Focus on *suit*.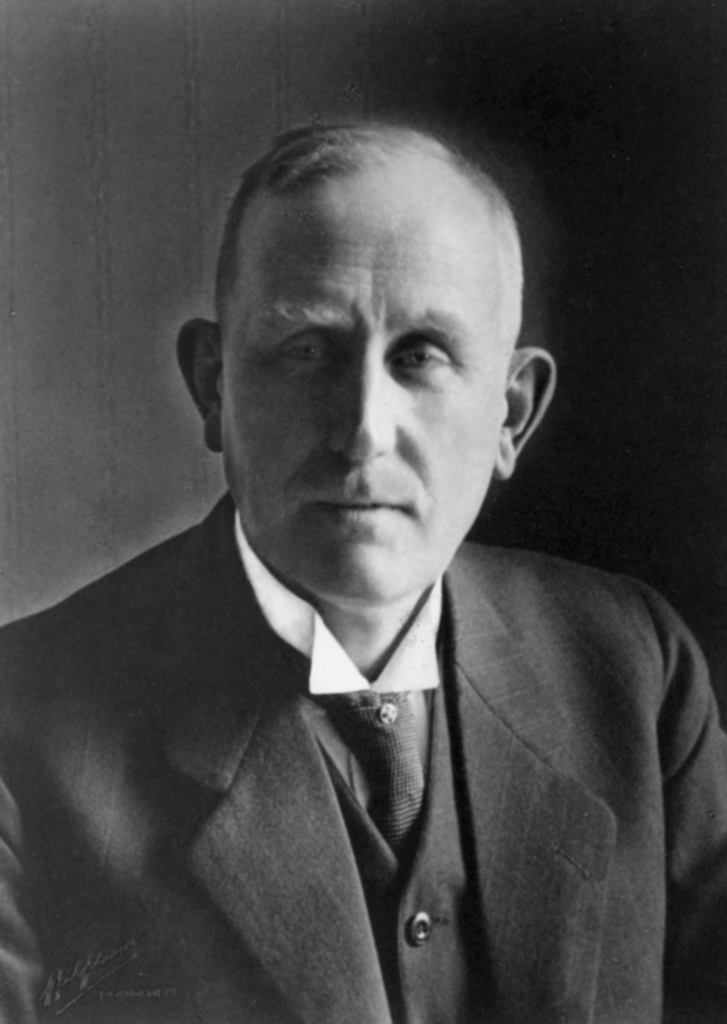
Focused at region(31, 344, 707, 1021).
